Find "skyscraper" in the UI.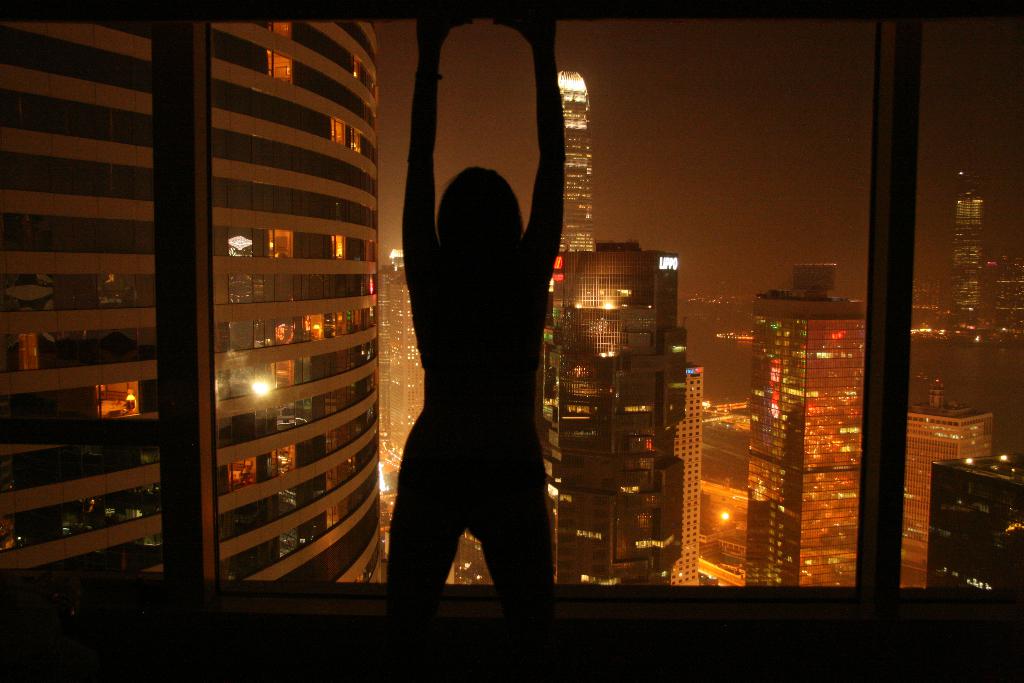
UI element at (x1=1, y1=16, x2=384, y2=587).
